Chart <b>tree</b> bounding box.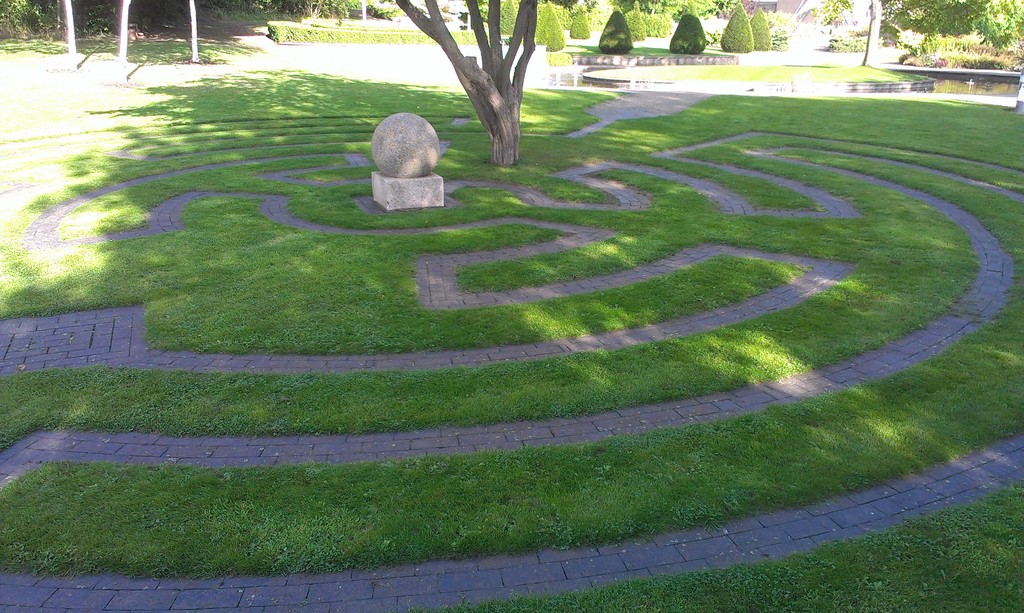
Charted: bbox(817, 0, 851, 44).
